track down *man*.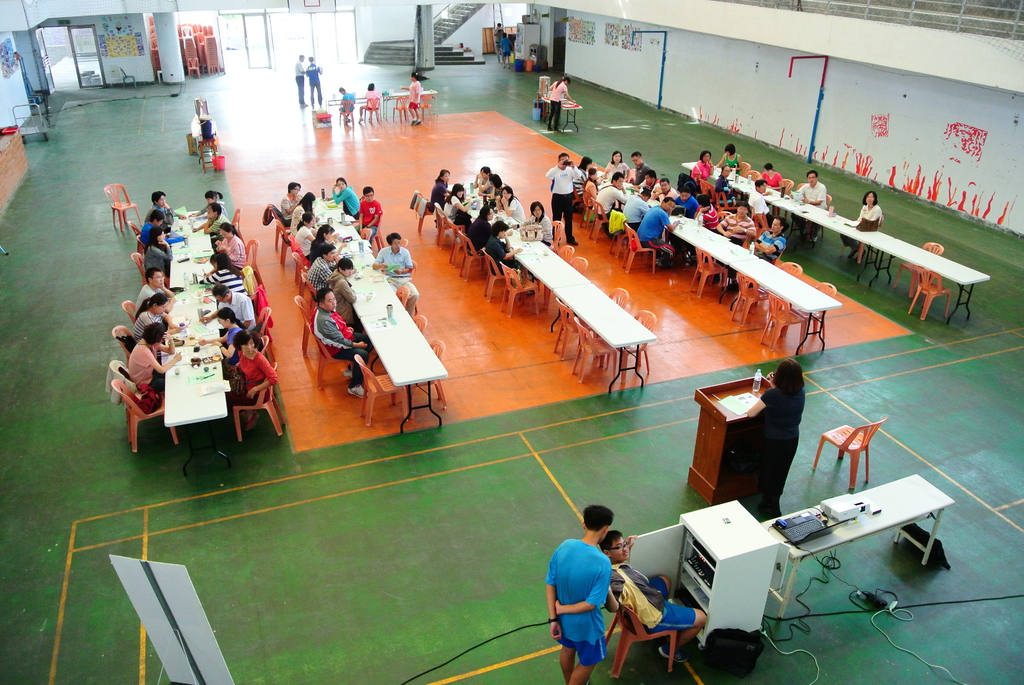
Tracked to <region>214, 286, 255, 332</region>.
